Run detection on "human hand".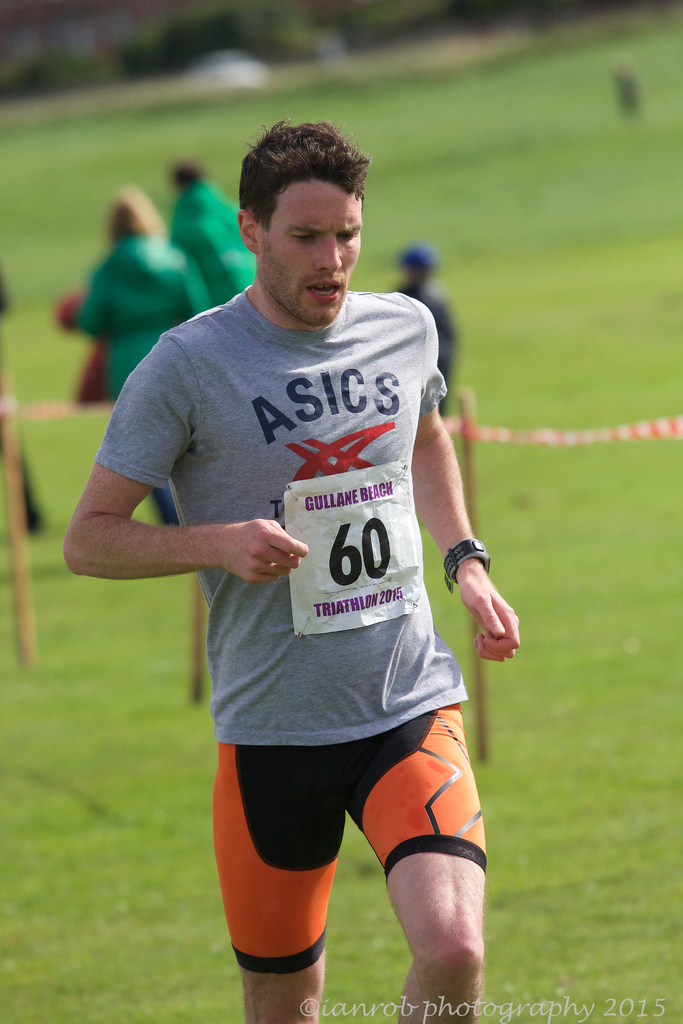
Result: (206,515,313,583).
